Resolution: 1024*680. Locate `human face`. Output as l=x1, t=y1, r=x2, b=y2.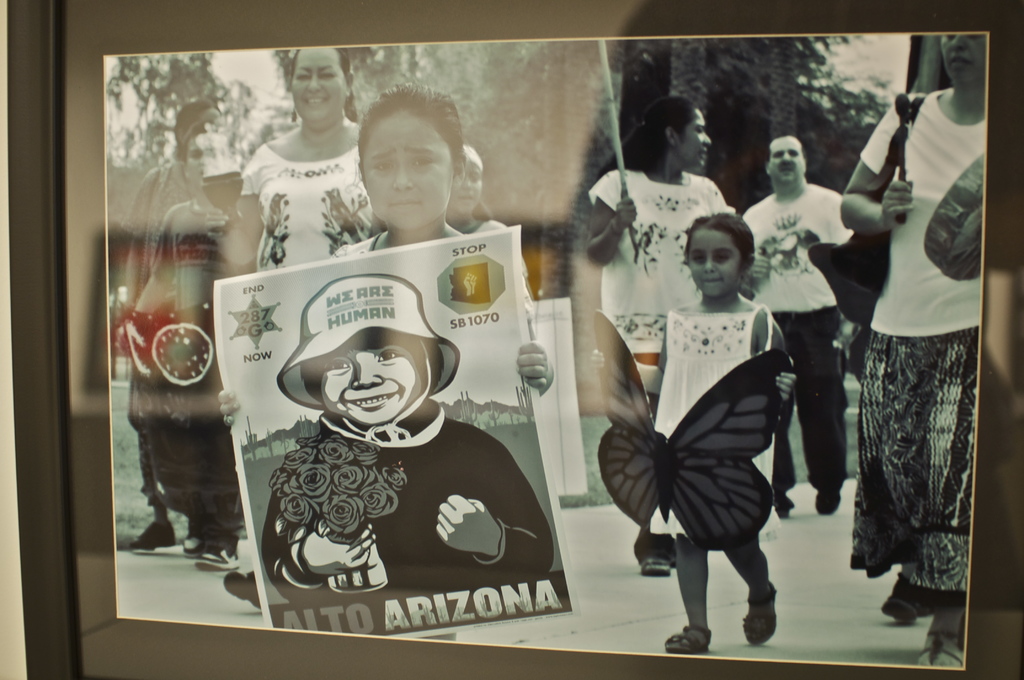
l=685, t=109, r=713, b=182.
